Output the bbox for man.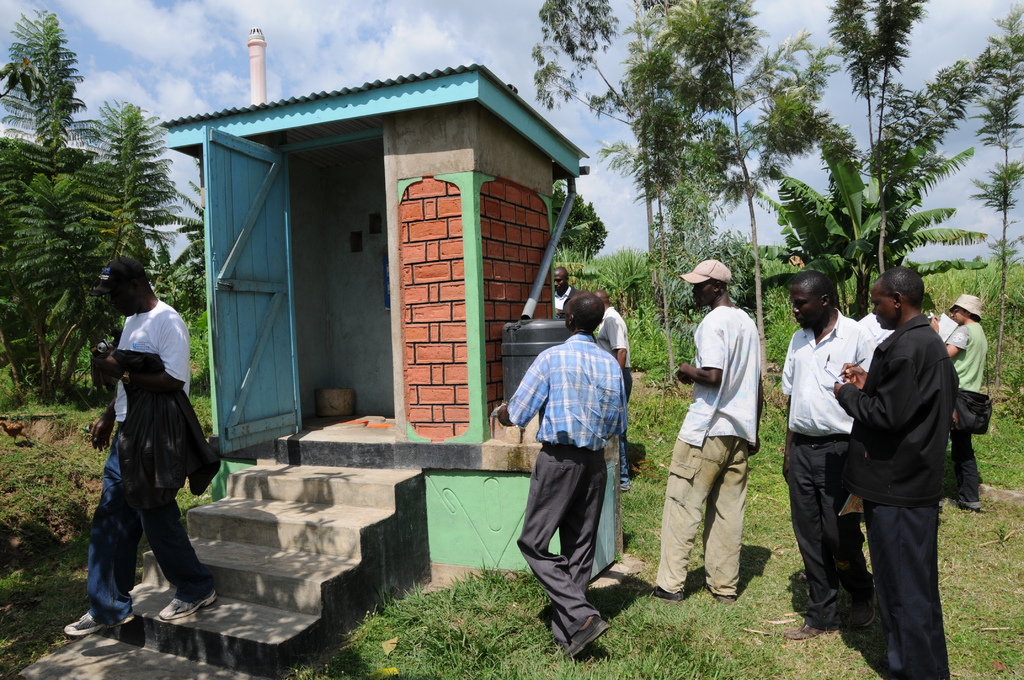
{"left": 833, "top": 260, "right": 949, "bottom": 679}.
